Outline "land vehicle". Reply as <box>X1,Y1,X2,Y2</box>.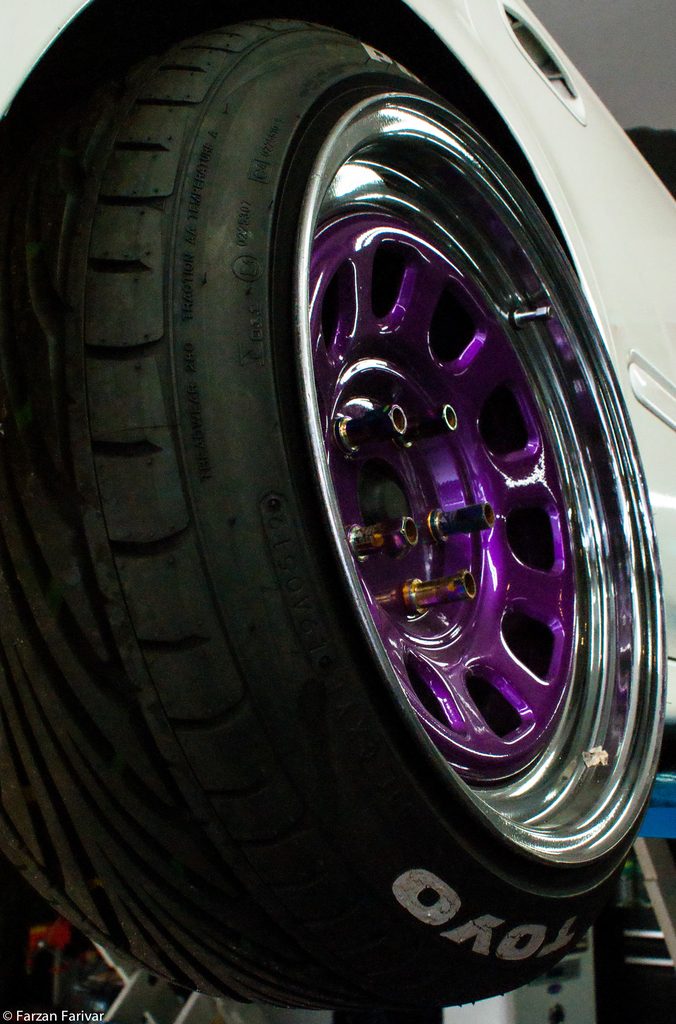
<box>50,0,675,1004</box>.
